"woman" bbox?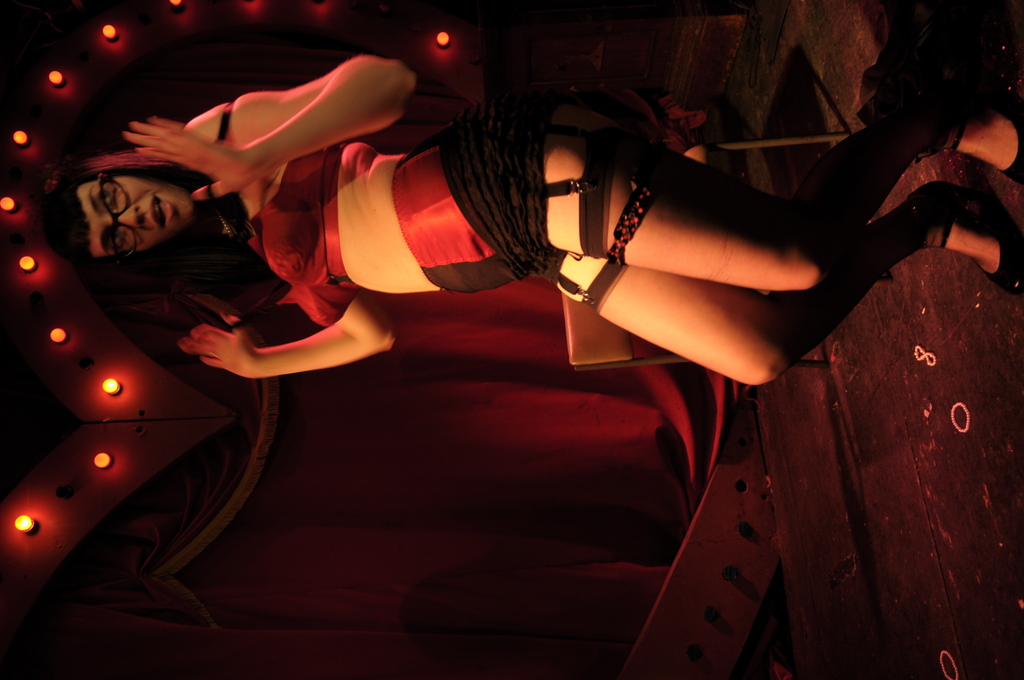
BBox(46, 51, 1023, 386)
